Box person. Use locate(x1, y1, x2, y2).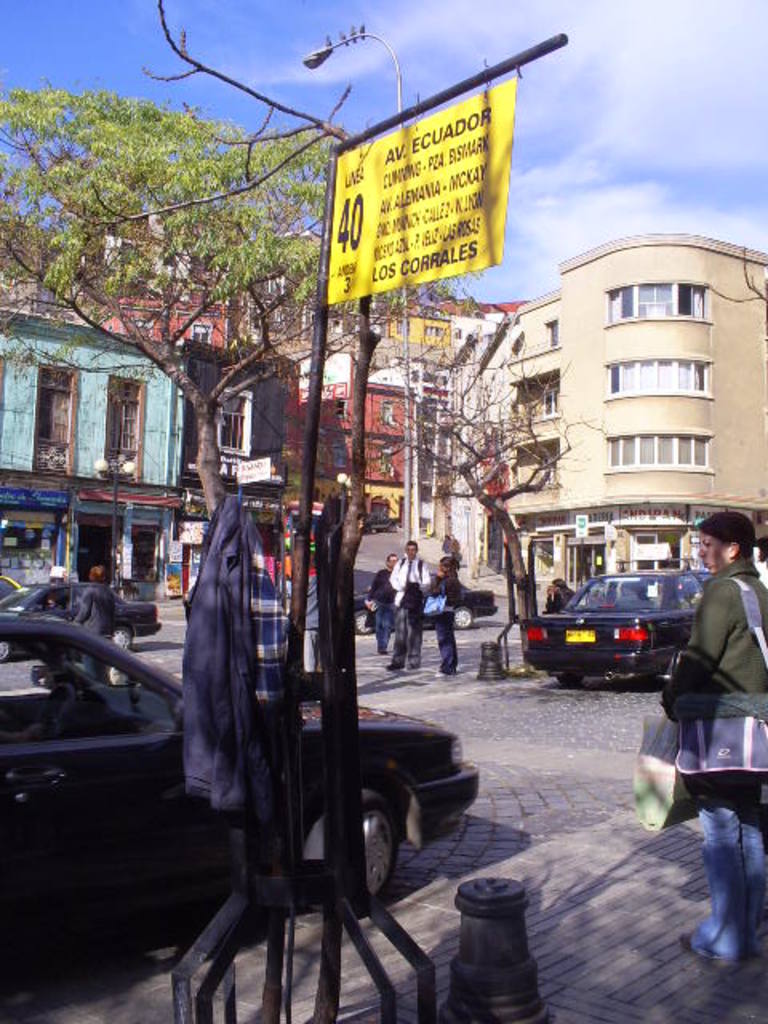
locate(526, 576, 579, 621).
